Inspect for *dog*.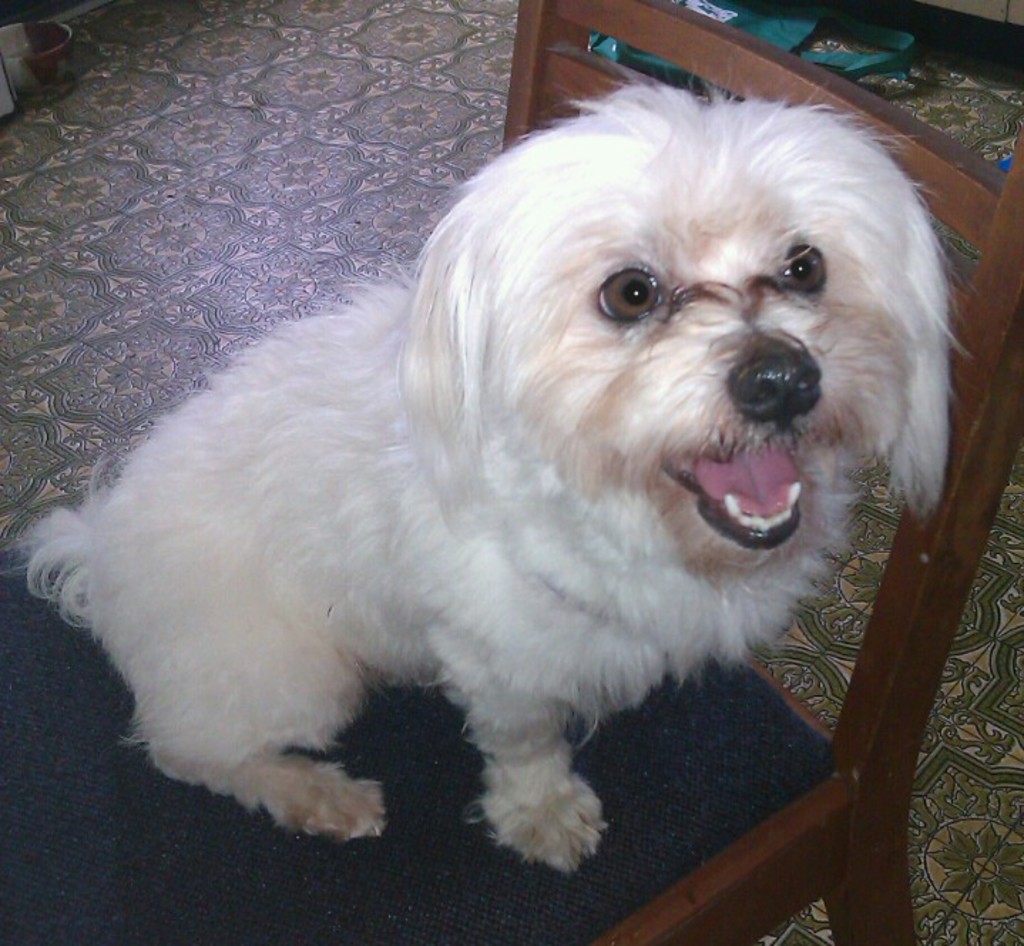
Inspection: (3, 64, 951, 870).
